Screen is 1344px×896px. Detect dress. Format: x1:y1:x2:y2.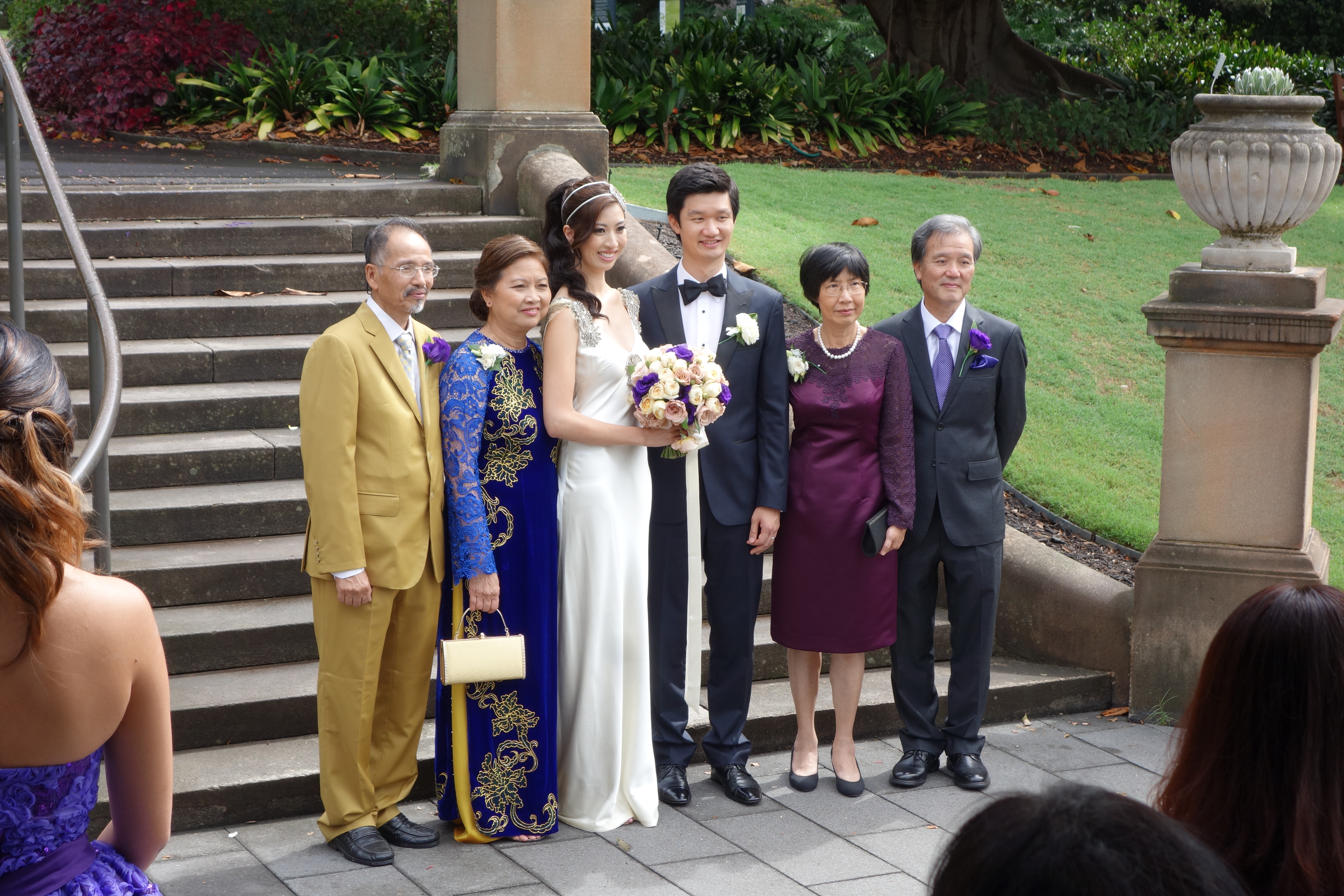
106:80:138:207.
